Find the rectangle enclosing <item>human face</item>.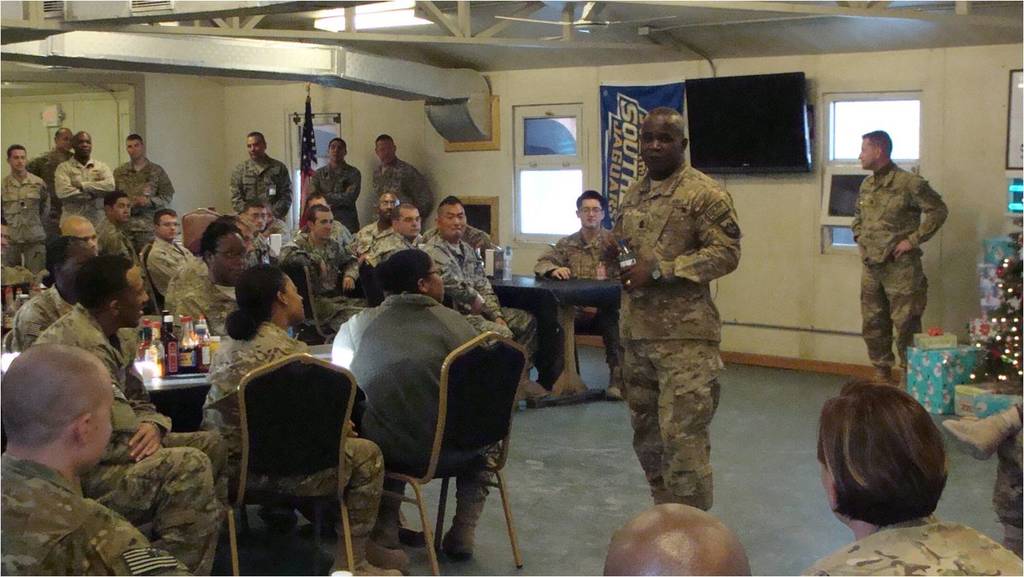
[left=327, top=140, right=350, bottom=164].
